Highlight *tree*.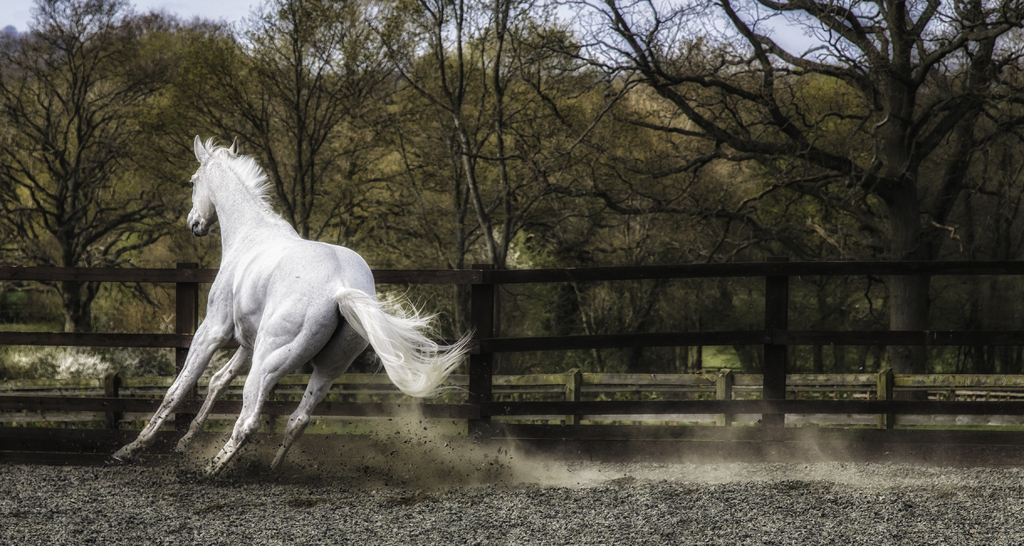
Highlighted region: {"left": 559, "top": 51, "right": 704, "bottom": 338}.
